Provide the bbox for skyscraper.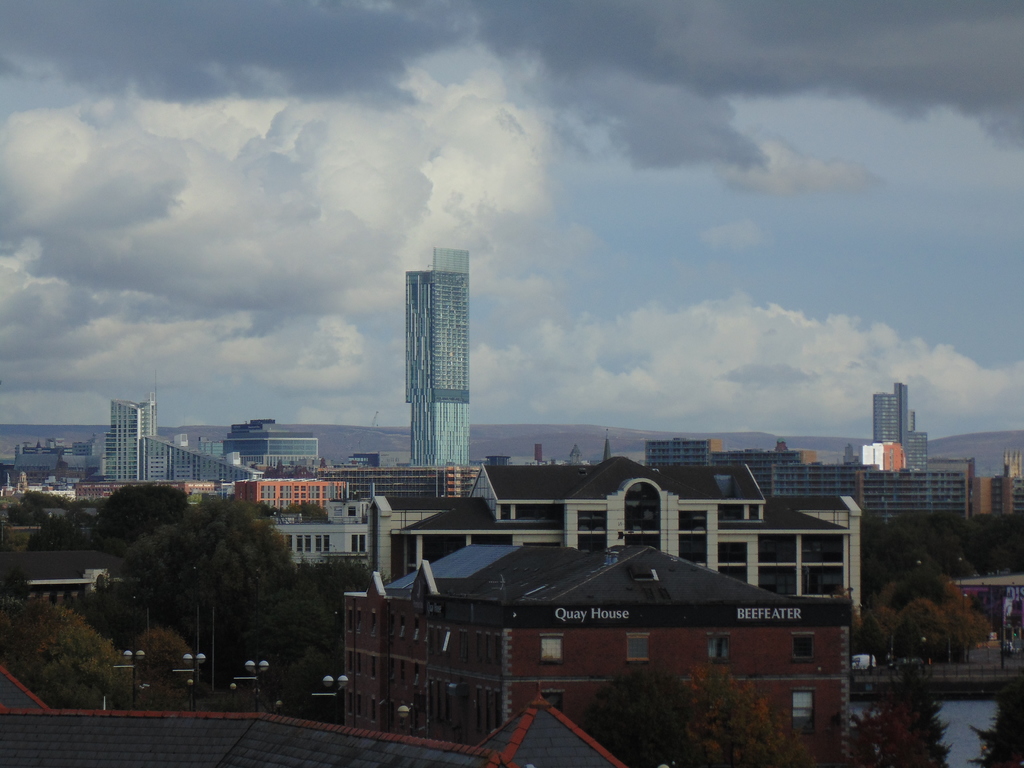
BBox(81, 395, 326, 483).
